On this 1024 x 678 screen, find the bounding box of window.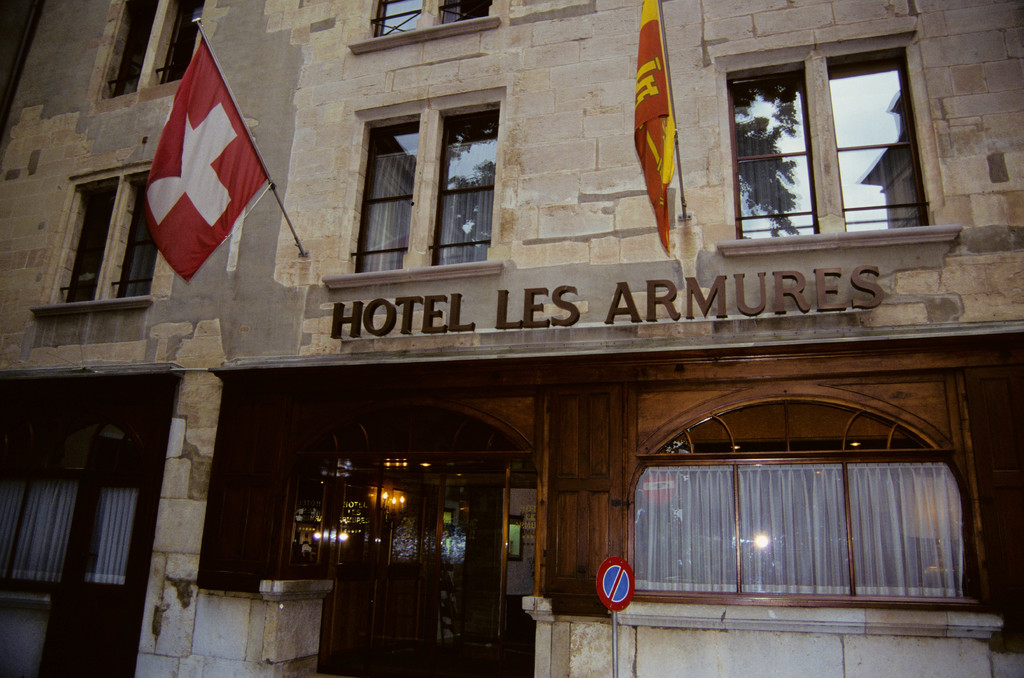
Bounding box: 719/27/929/242.
